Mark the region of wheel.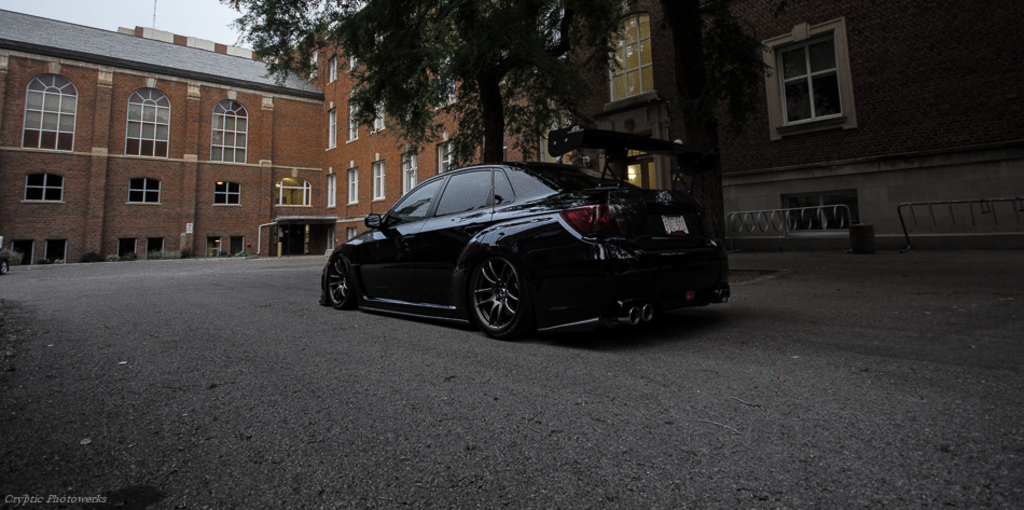
Region: (x1=460, y1=252, x2=525, y2=346).
